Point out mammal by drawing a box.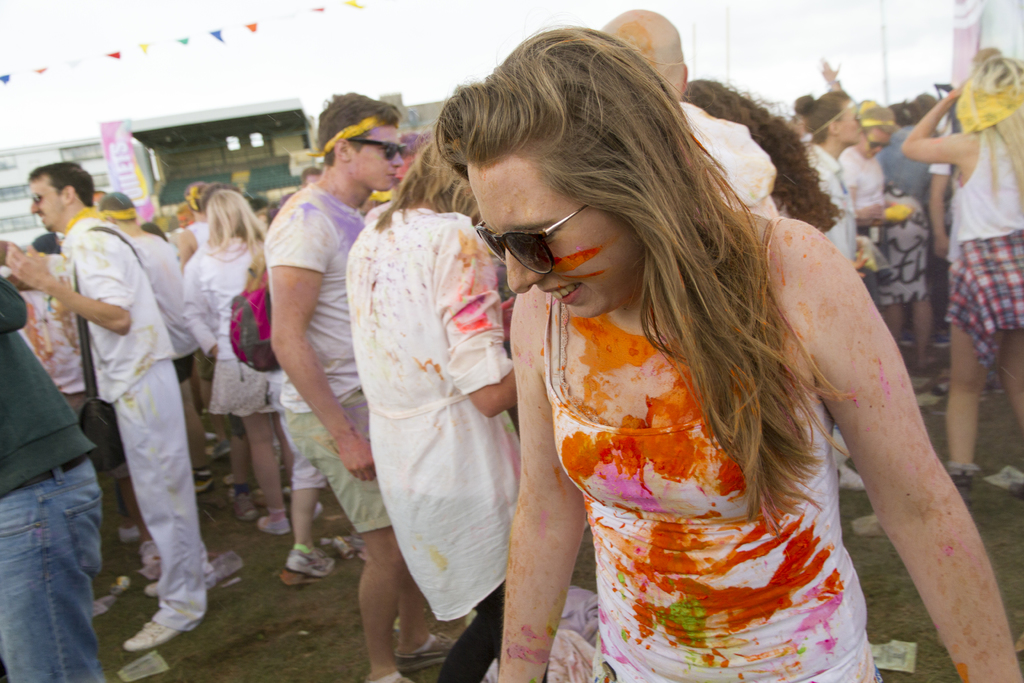
177:187:323:538.
